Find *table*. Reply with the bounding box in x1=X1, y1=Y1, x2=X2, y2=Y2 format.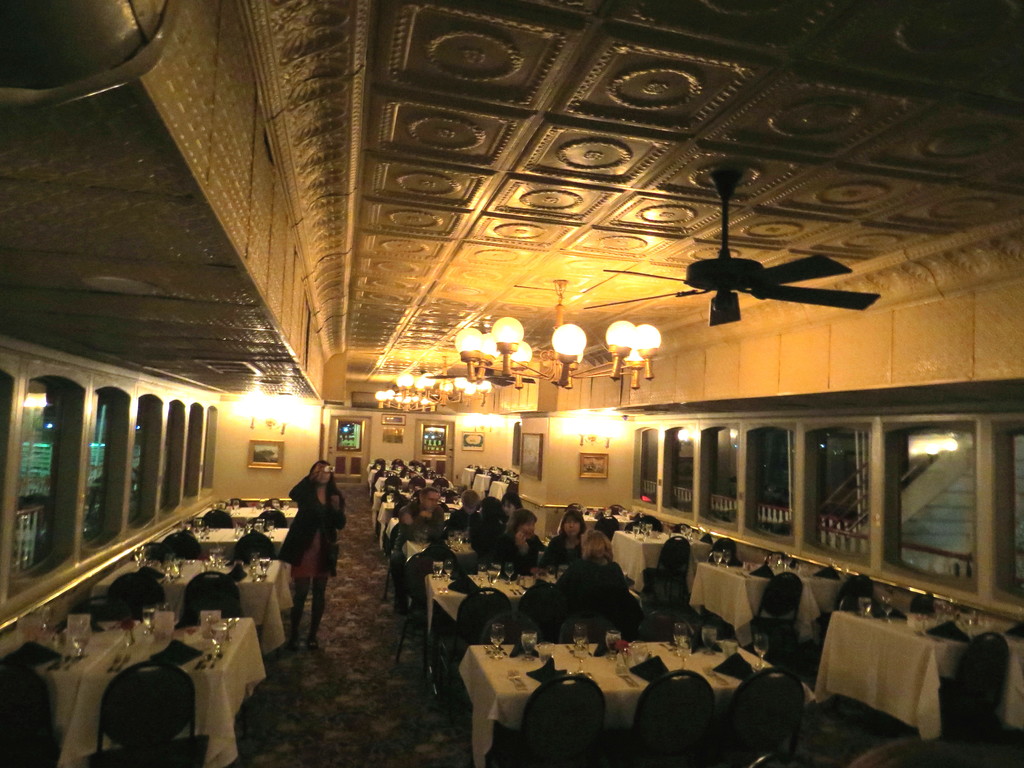
x1=385, y1=515, x2=451, y2=595.
